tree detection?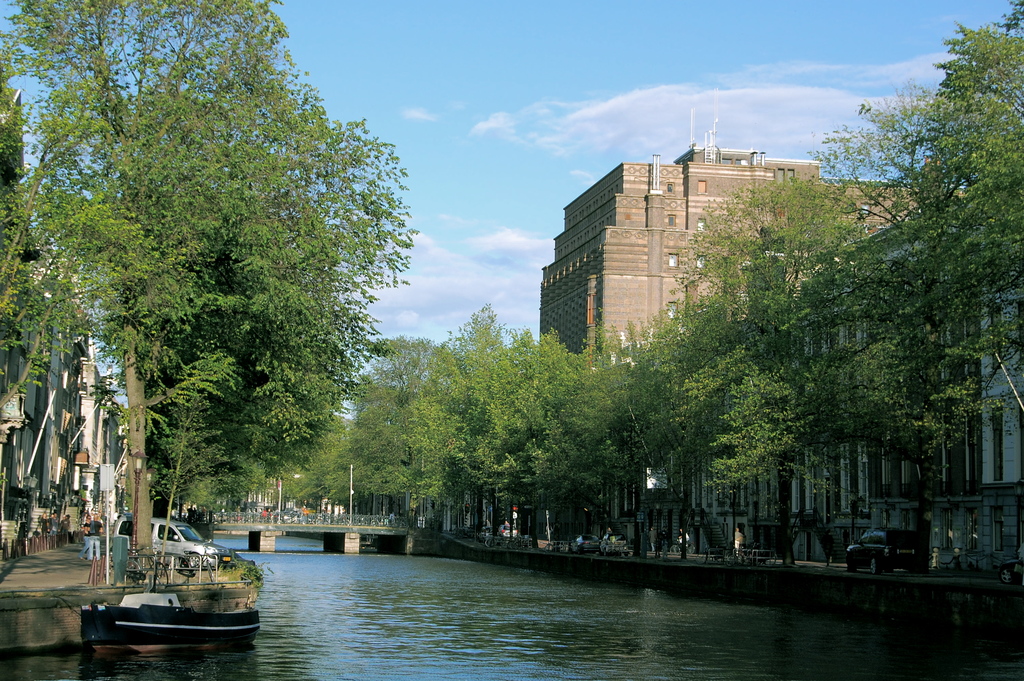
locate(0, 0, 417, 571)
